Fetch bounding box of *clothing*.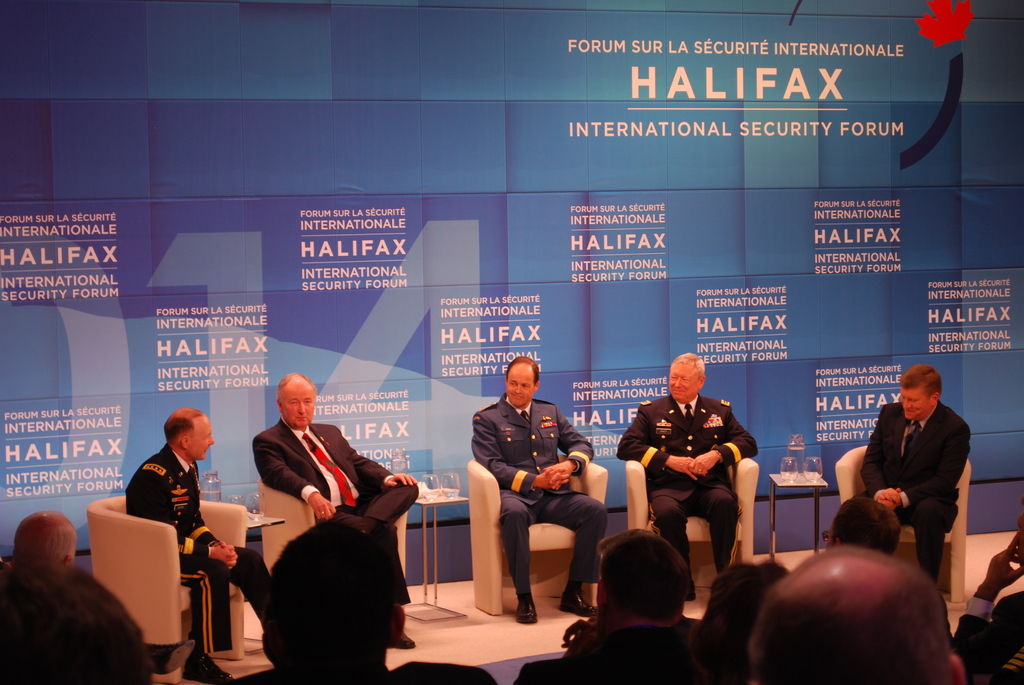
Bbox: 126:442:271:654.
